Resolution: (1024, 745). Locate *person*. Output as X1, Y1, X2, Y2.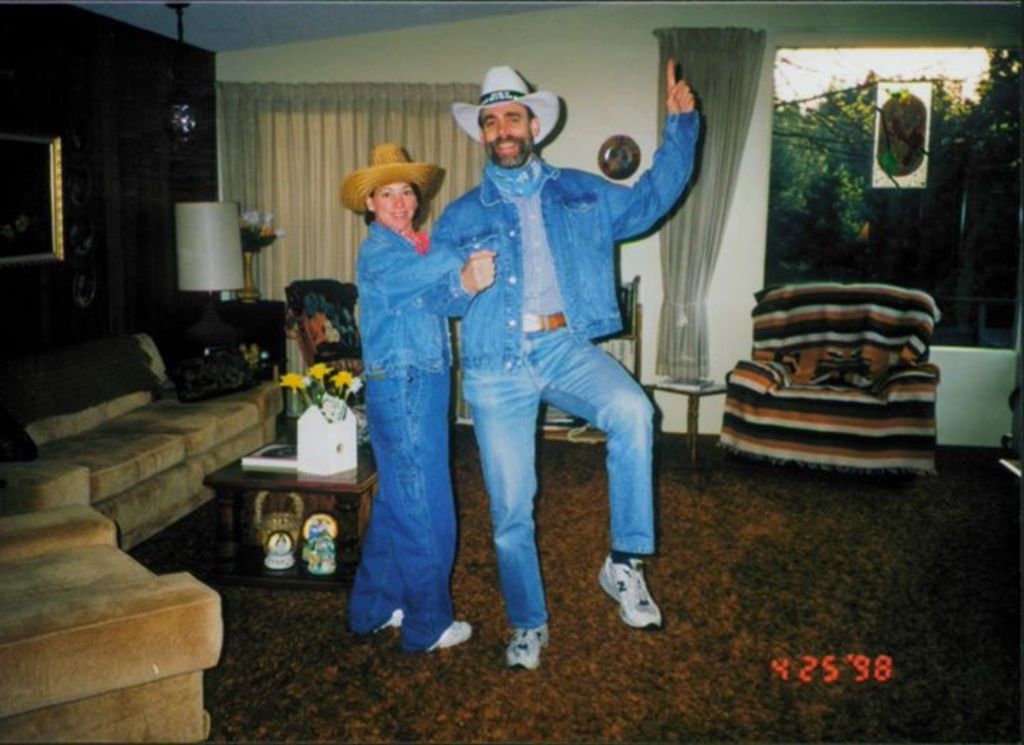
340, 144, 482, 655.
